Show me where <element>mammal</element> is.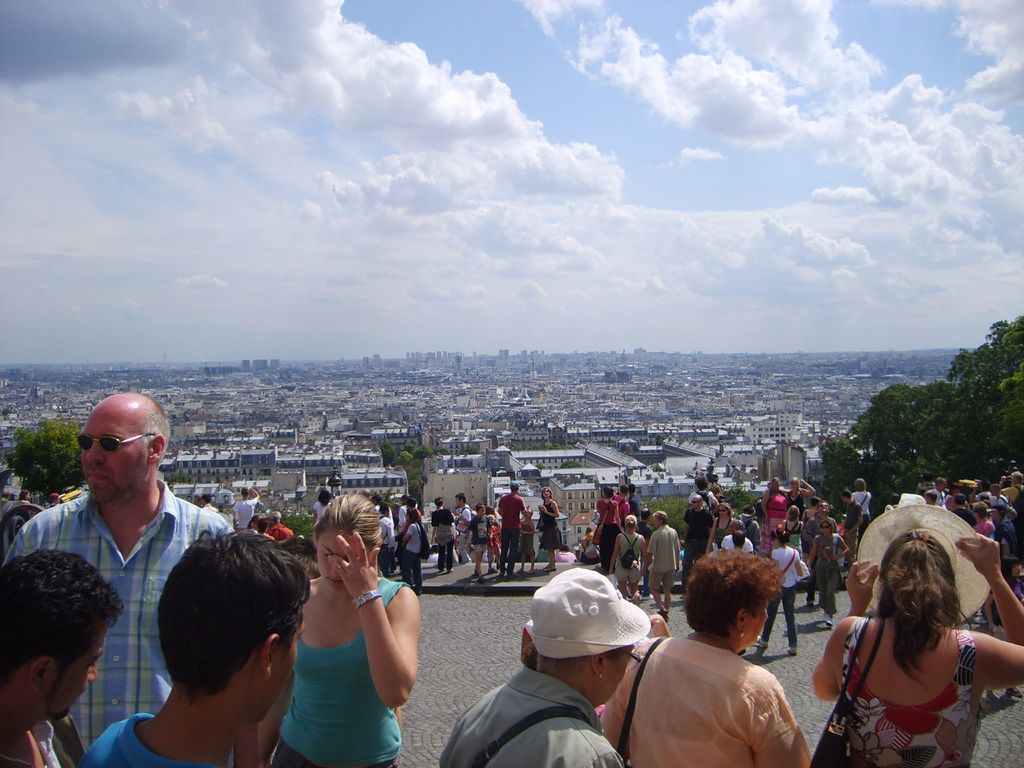
<element>mammal</element> is at box=[596, 543, 812, 767].
